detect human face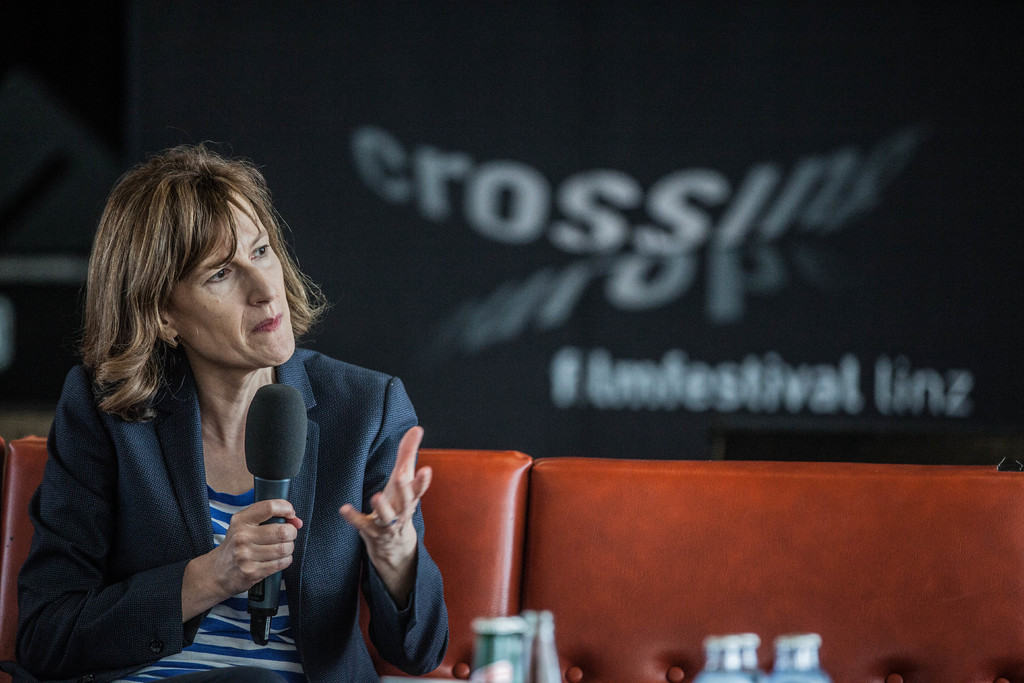
166:192:298:368
